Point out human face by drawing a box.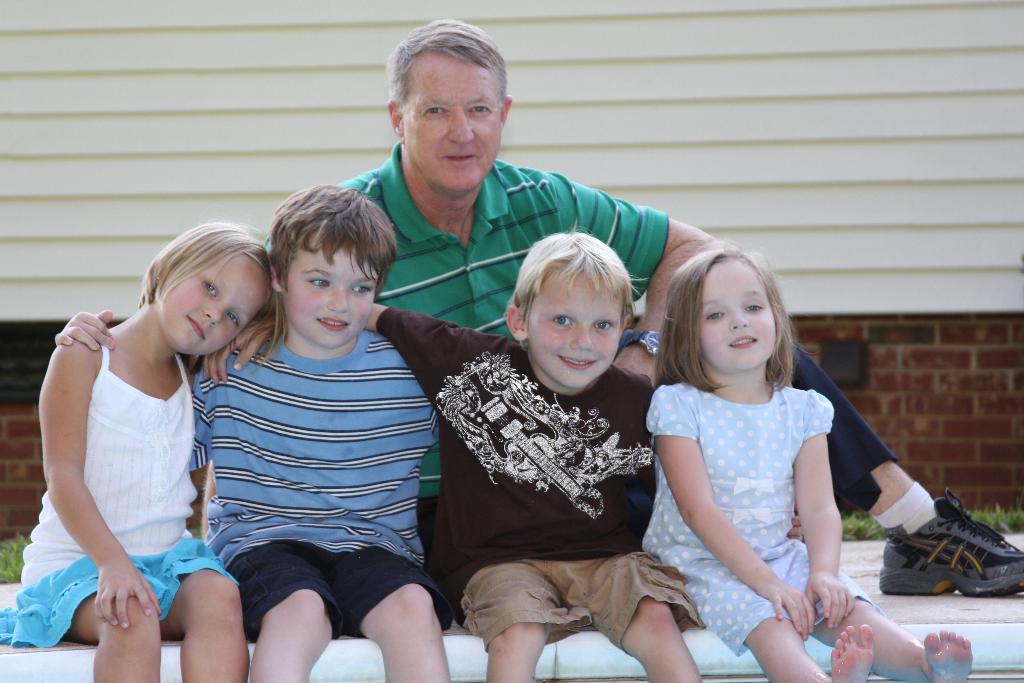
[700,261,775,371].
